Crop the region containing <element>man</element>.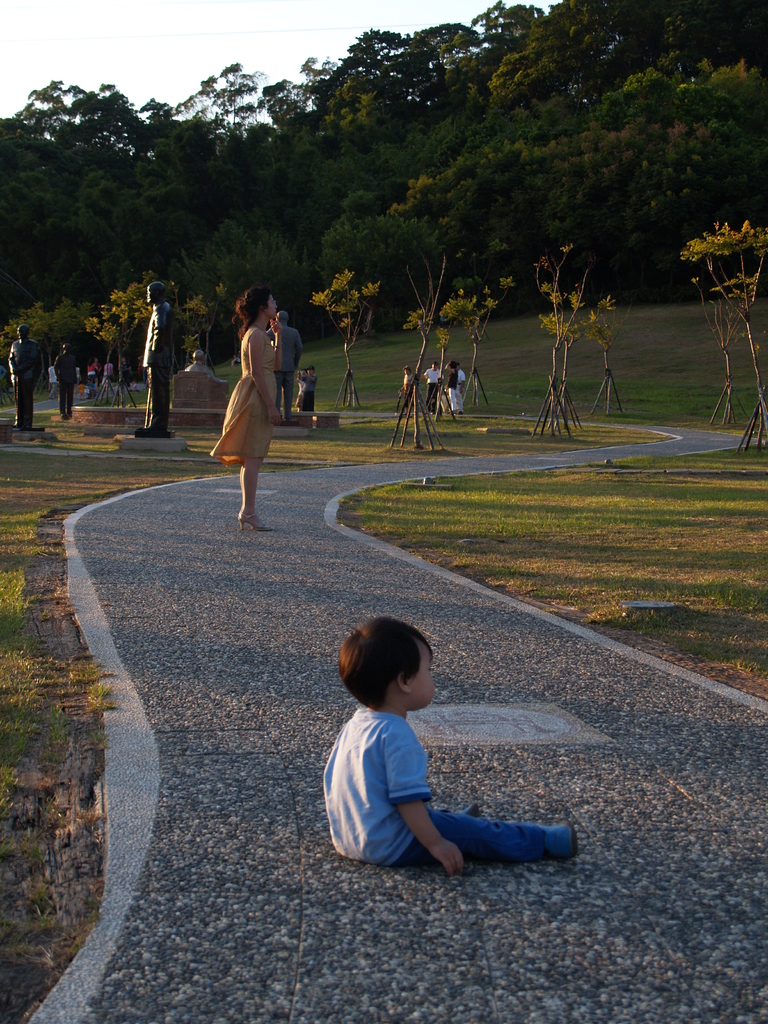
Crop region: (left=184, top=350, right=214, bottom=376).
